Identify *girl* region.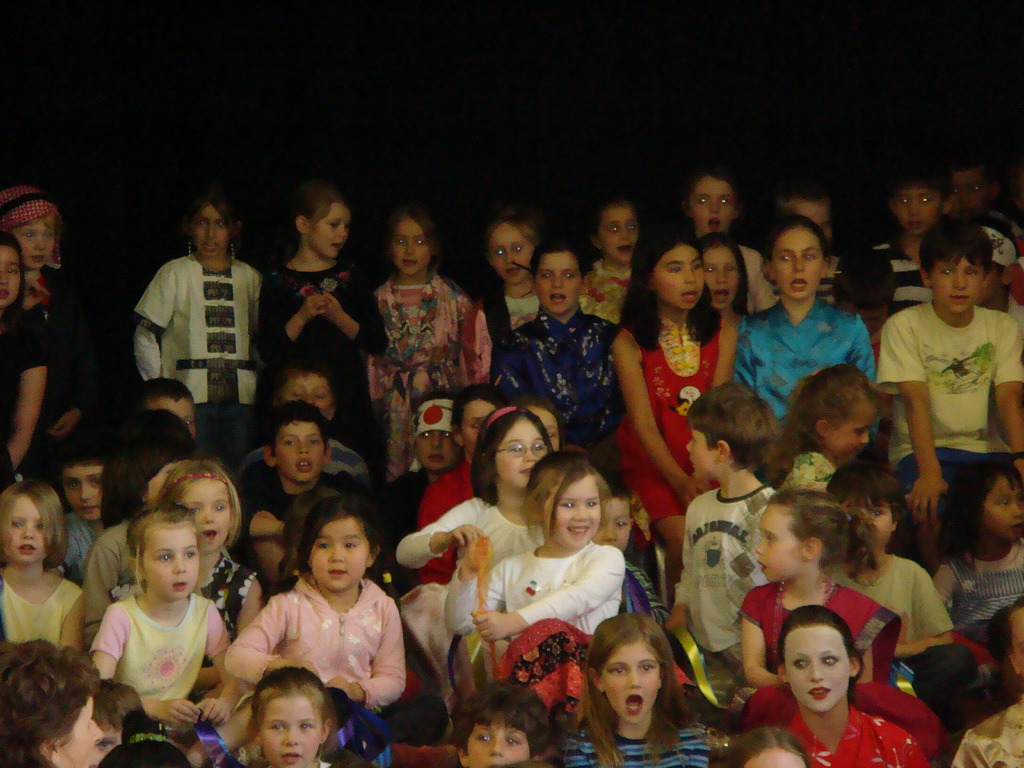
Region: <bbox>774, 602, 924, 767</bbox>.
